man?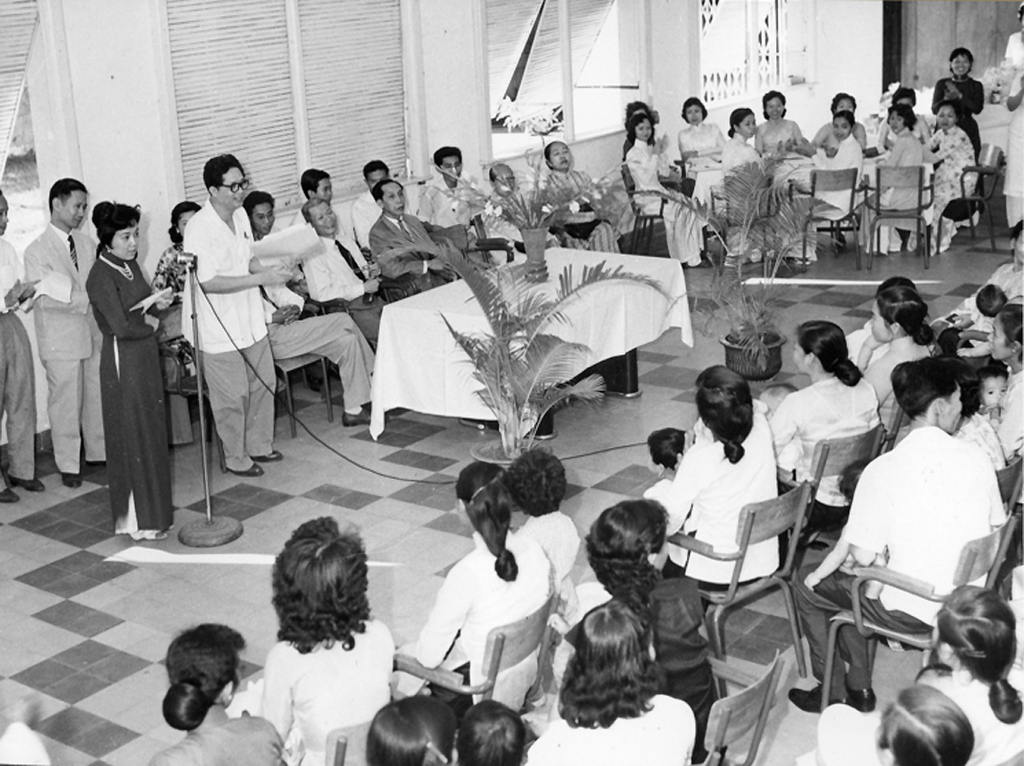
box=[0, 181, 46, 501]
